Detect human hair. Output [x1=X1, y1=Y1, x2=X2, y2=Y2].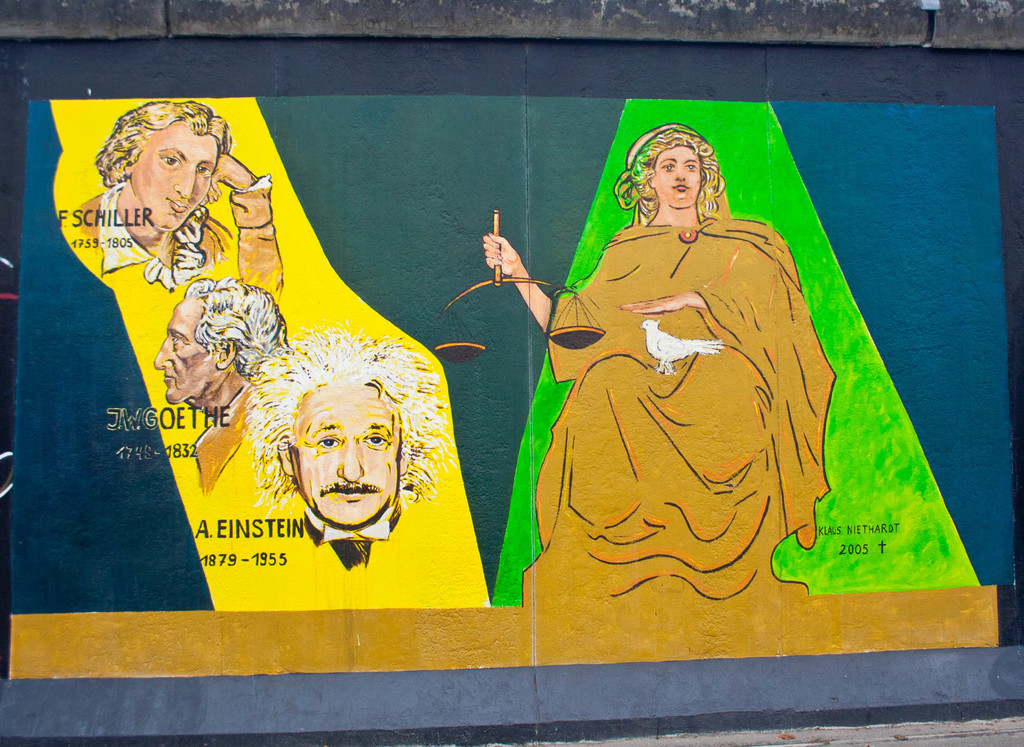
[x1=181, y1=274, x2=292, y2=379].
